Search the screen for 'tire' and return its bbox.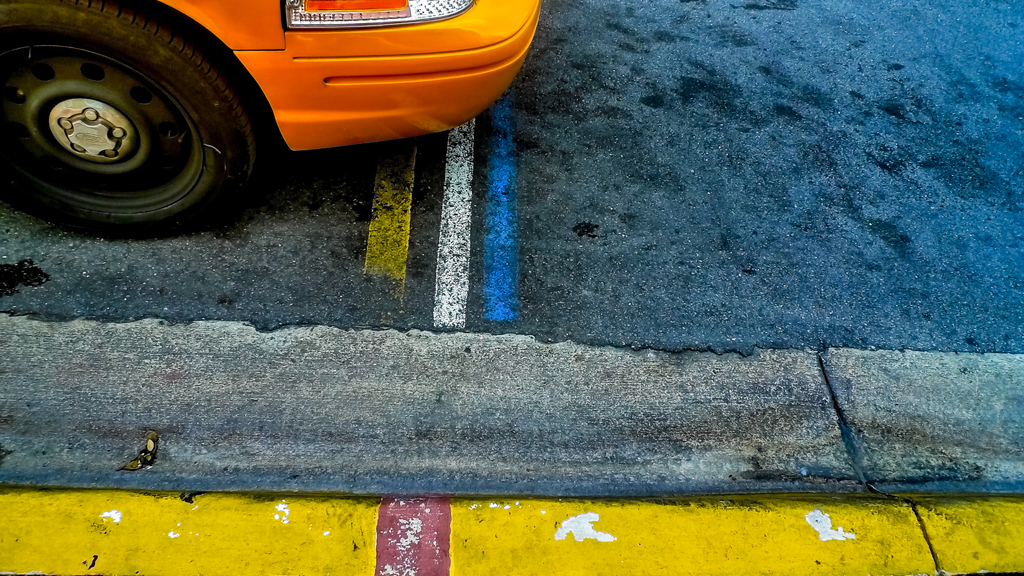
Found: {"x1": 2, "y1": 0, "x2": 268, "y2": 222}.
